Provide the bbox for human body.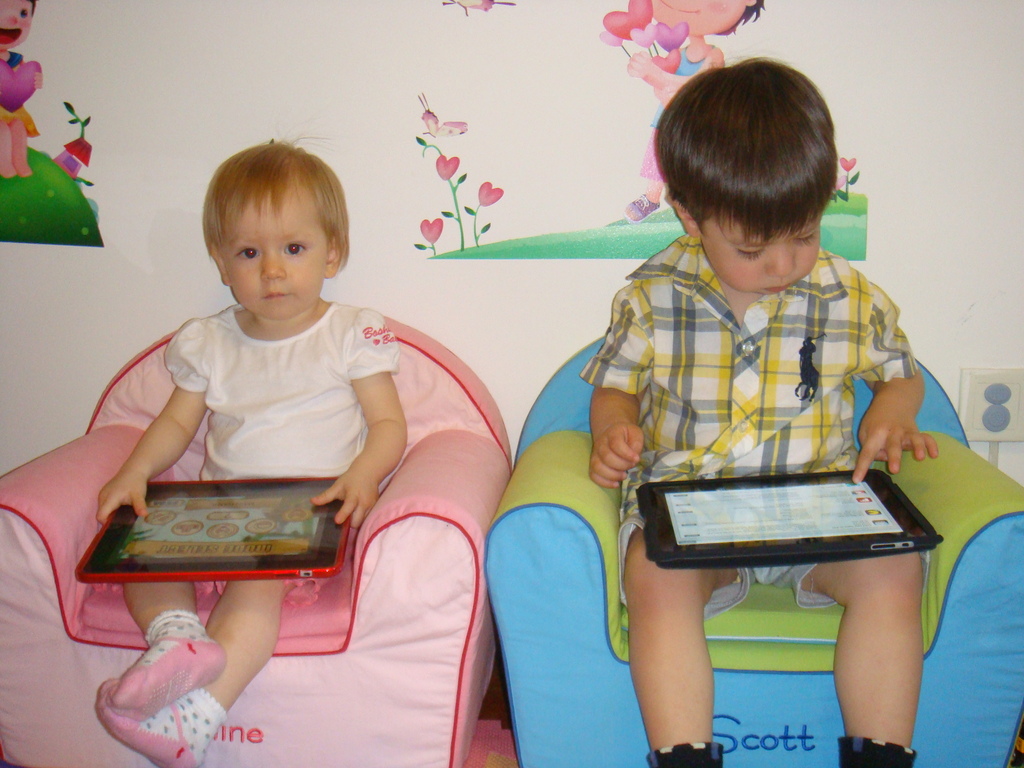
pyautogui.locateOnScreen(94, 136, 408, 766).
